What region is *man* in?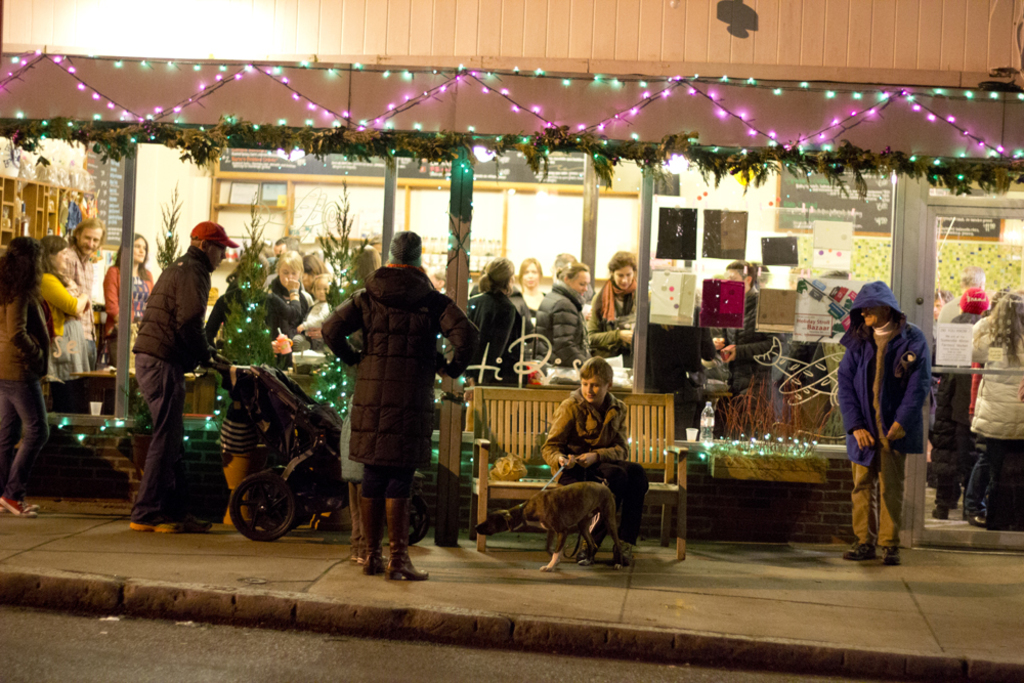
rect(131, 218, 240, 530).
